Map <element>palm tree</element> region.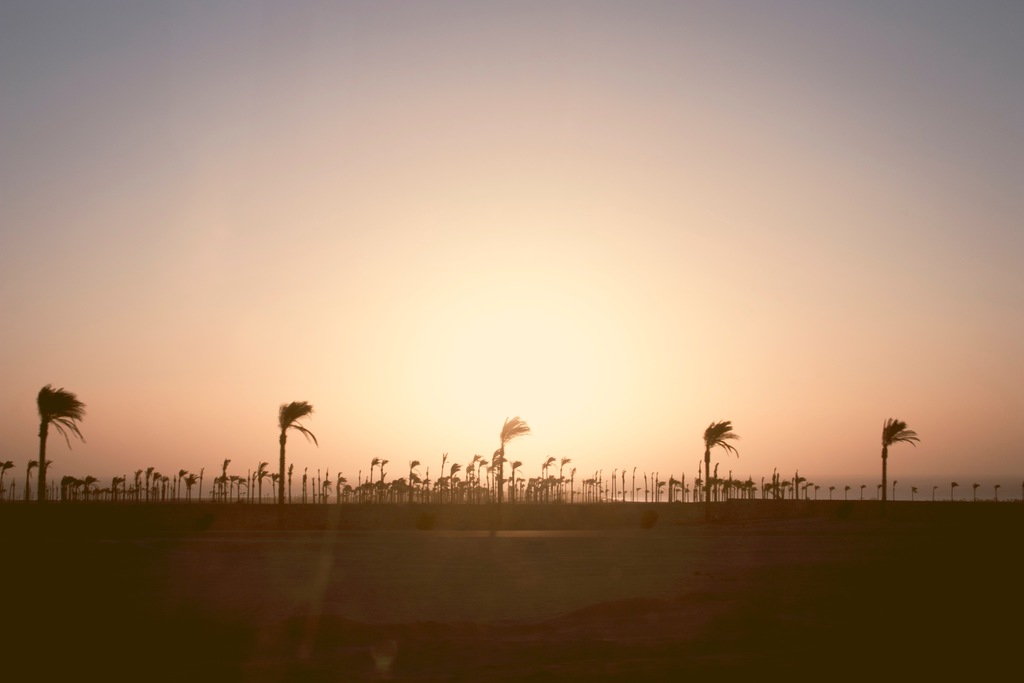
Mapped to [left=271, top=401, right=321, bottom=517].
